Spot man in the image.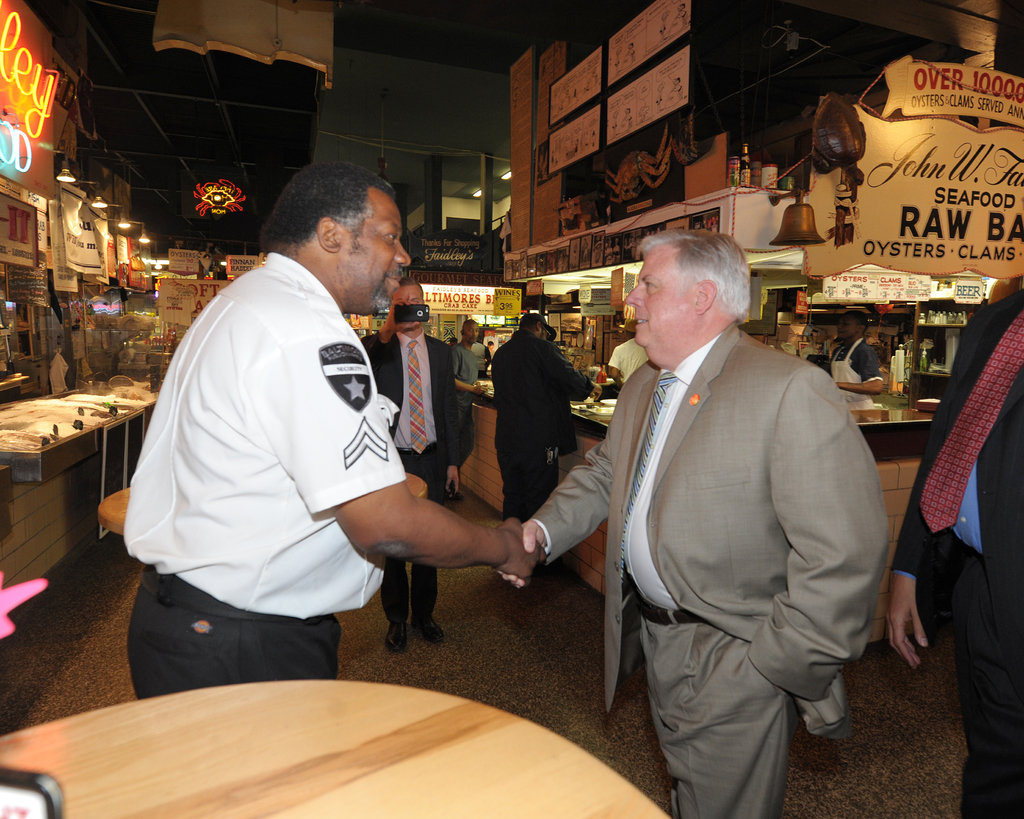
man found at crop(117, 154, 555, 704).
